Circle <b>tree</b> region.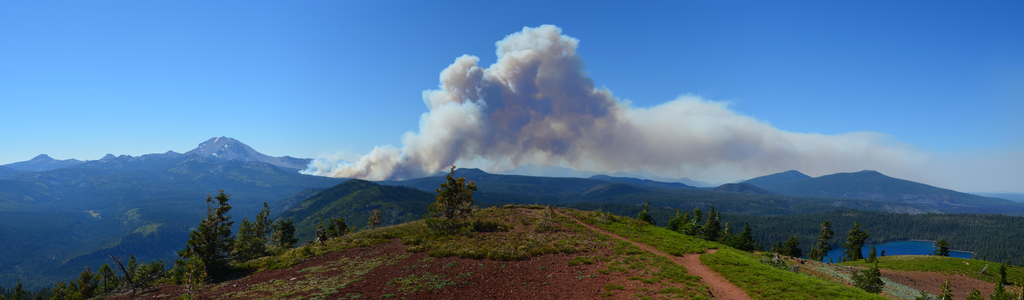
Region: bbox=(314, 216, 347, 238).
